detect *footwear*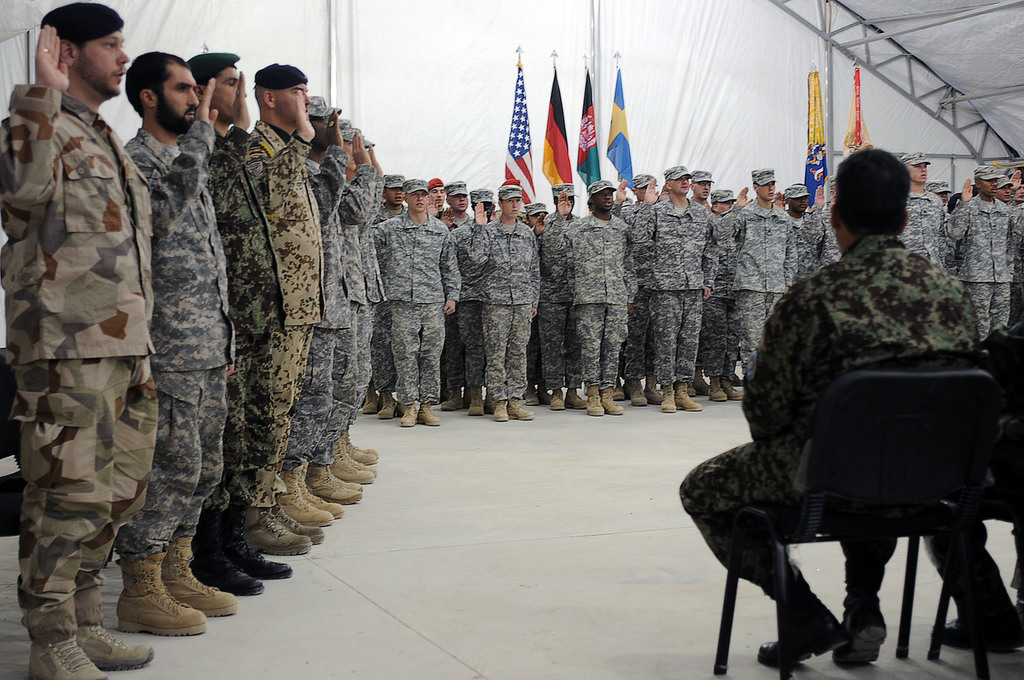
[98, 547, 202, 644]
